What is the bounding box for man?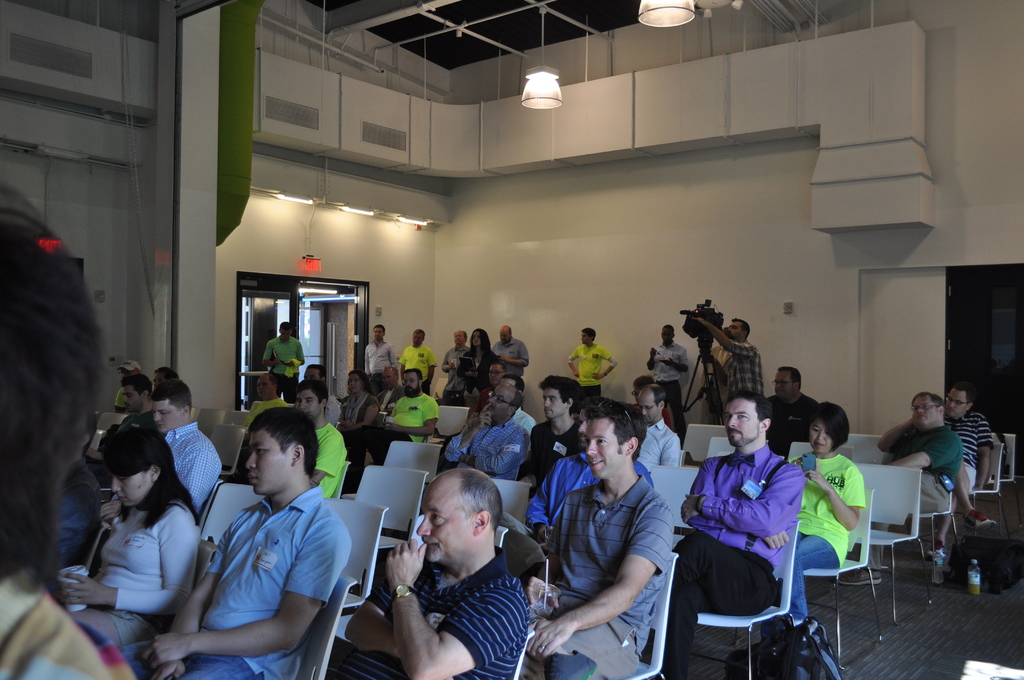
(44,417,106,588).
